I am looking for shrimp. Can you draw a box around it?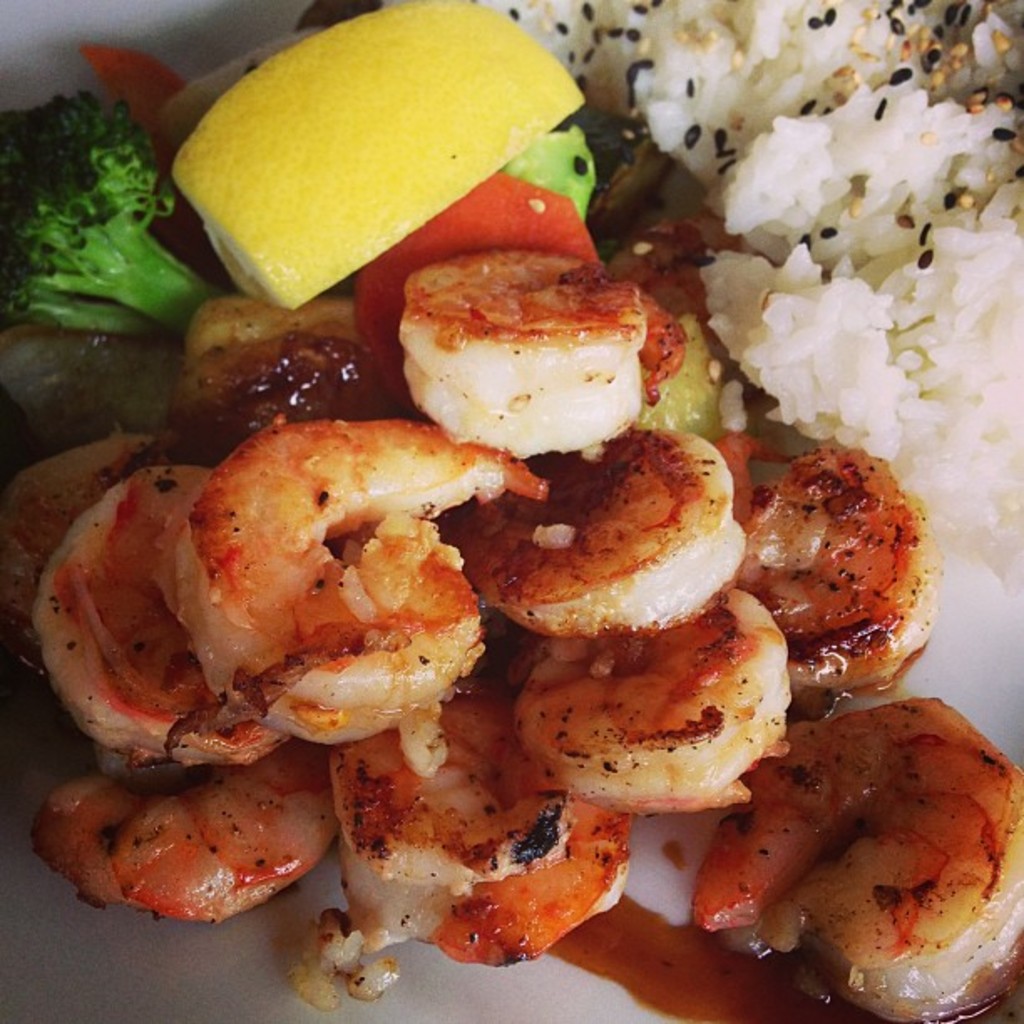
Sure, the bounding box is bbox(5, 243, 1022, 1011).
